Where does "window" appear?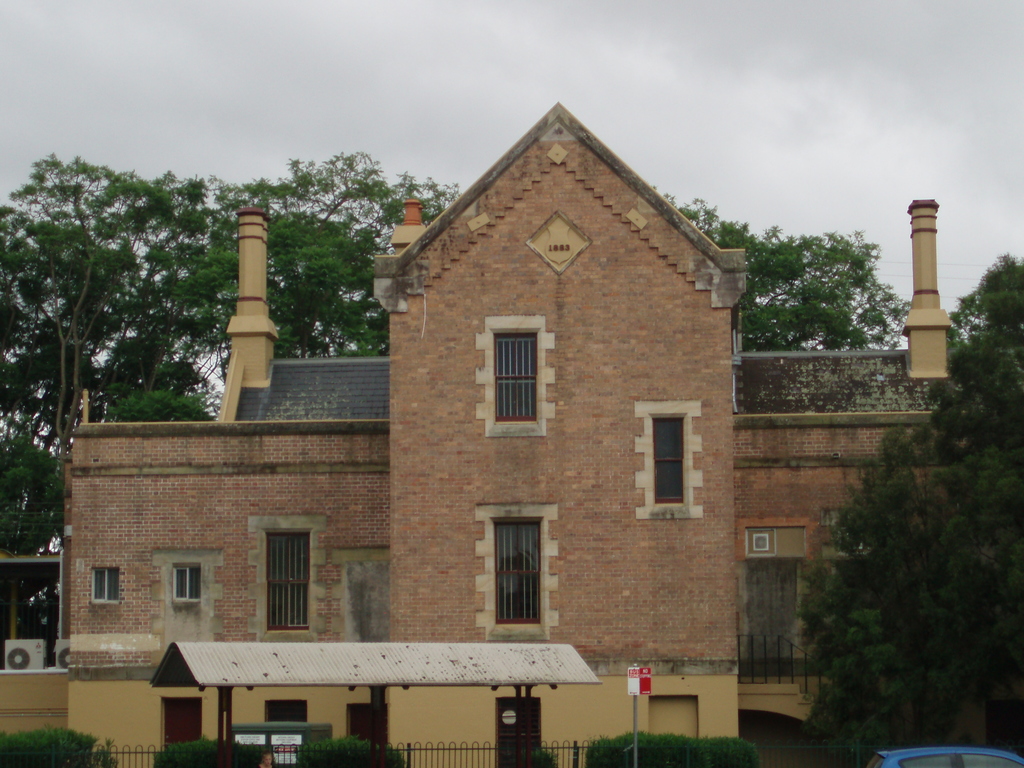
Appears at (left=492, top=338, right=534, bottom=421).
